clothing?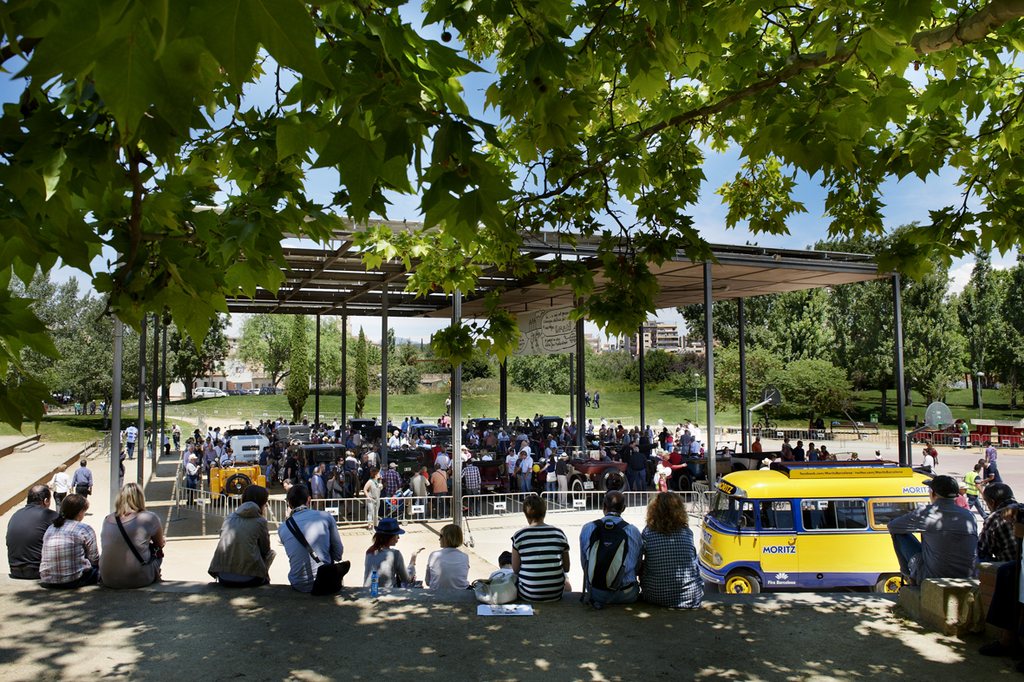
Rect(979, 507, 1018, 557)
